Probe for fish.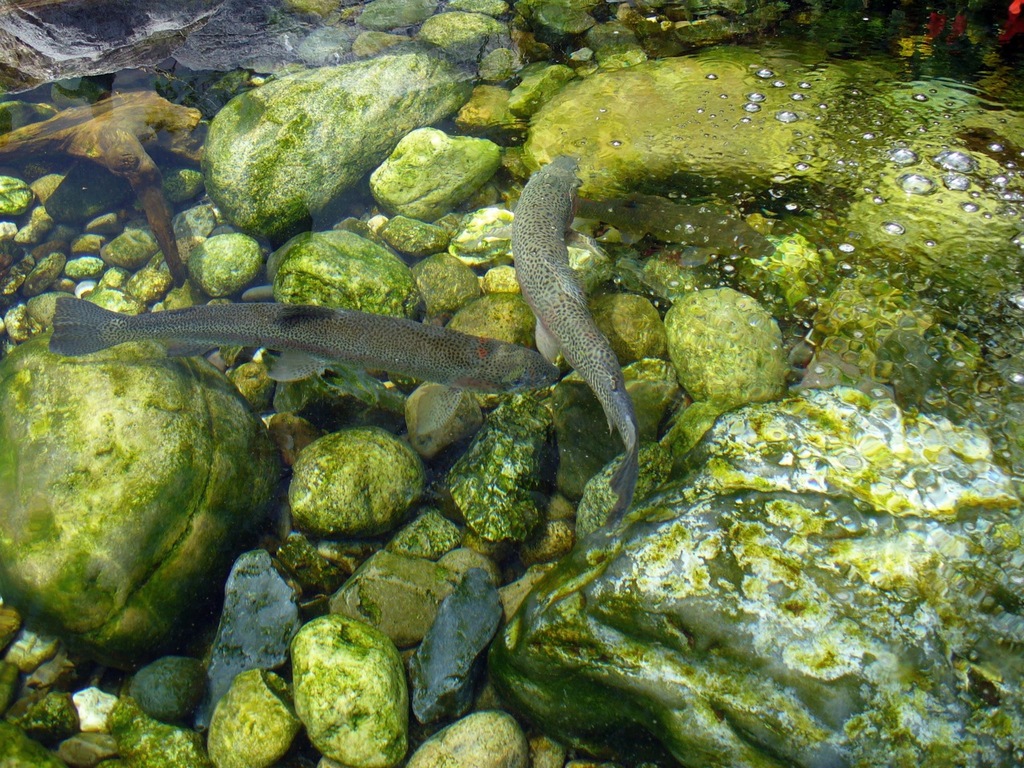
Probe result: Rect(31, 261, 595, 418).
